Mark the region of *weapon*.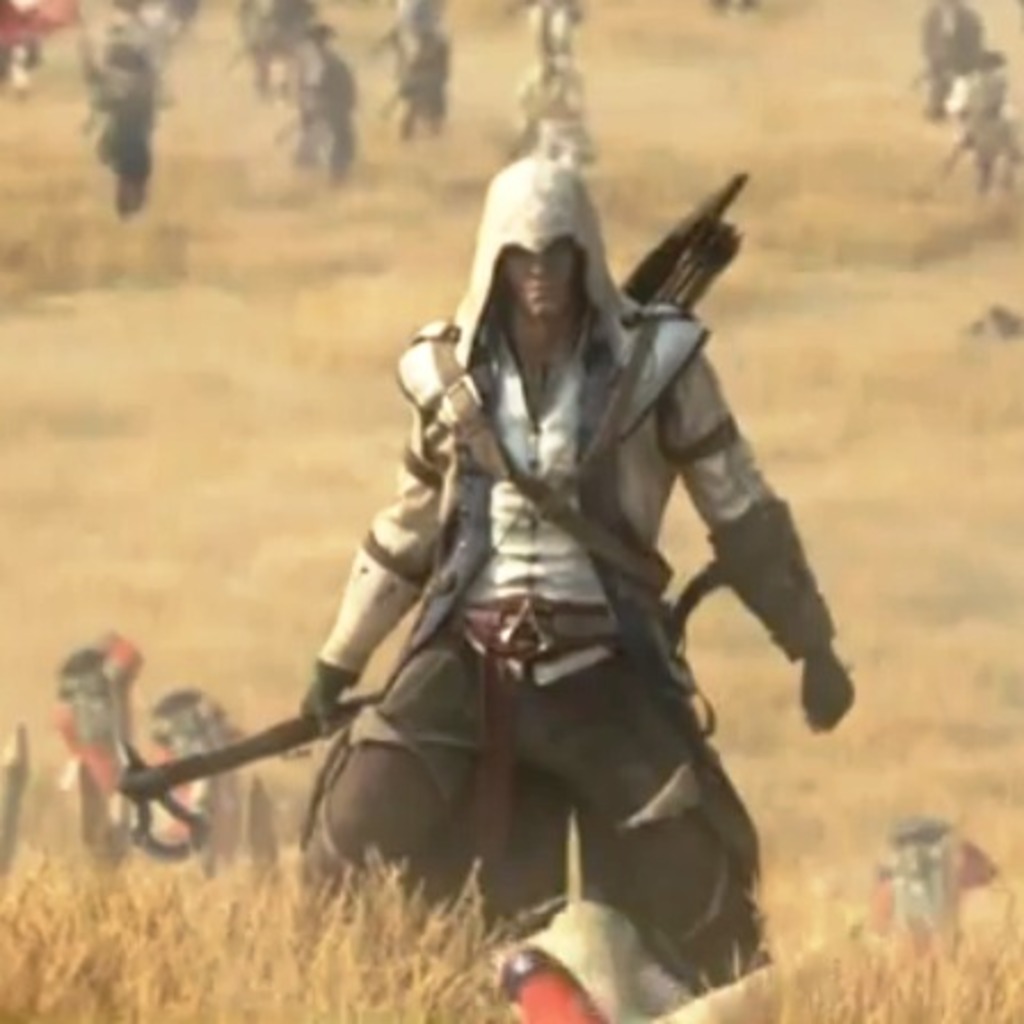
Region: 615 149 761 318.
